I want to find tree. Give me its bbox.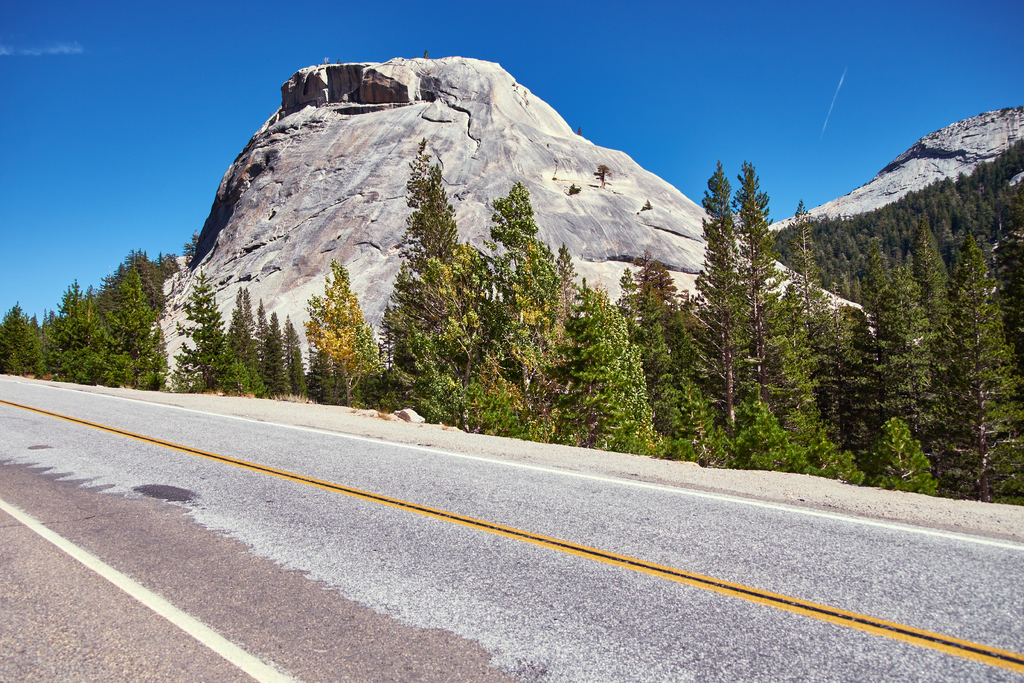
(left=847, top=414, right=941, bottom=495).
